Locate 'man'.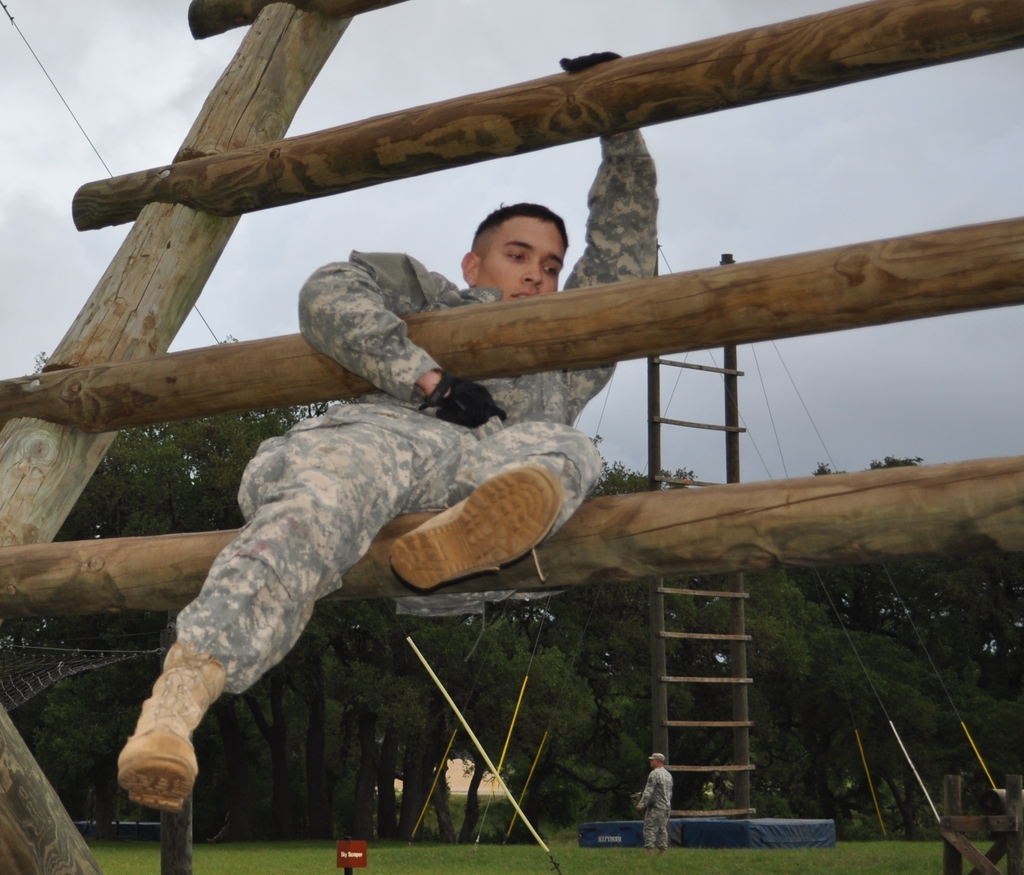
Bounding box: box=[76, 99, 941, 840].
